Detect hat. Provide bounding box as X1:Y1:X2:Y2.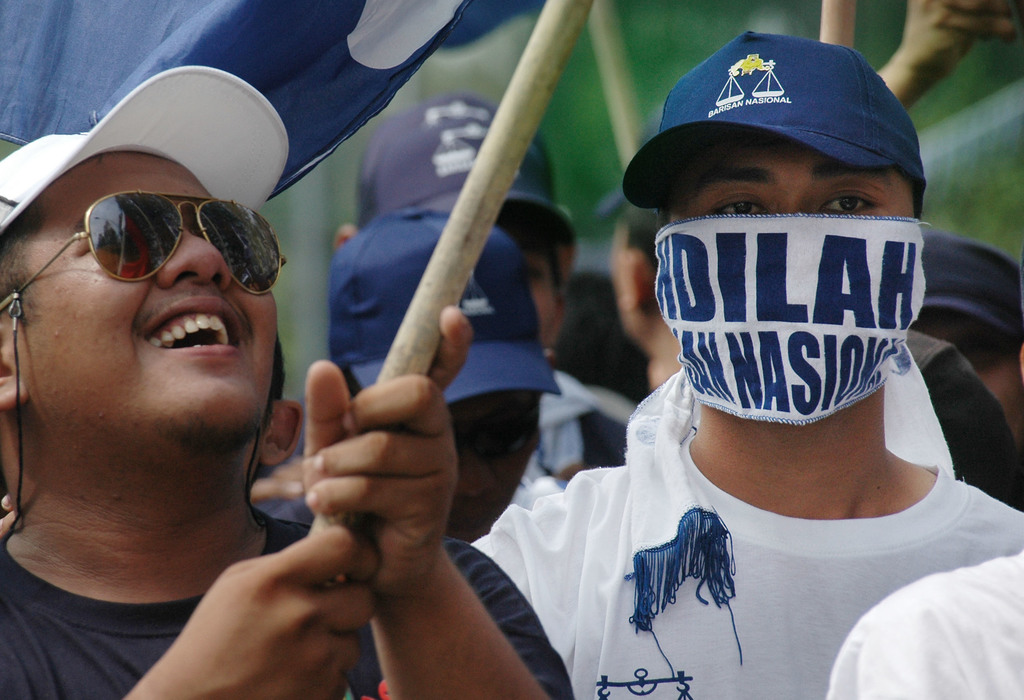
620:28:920:211.
